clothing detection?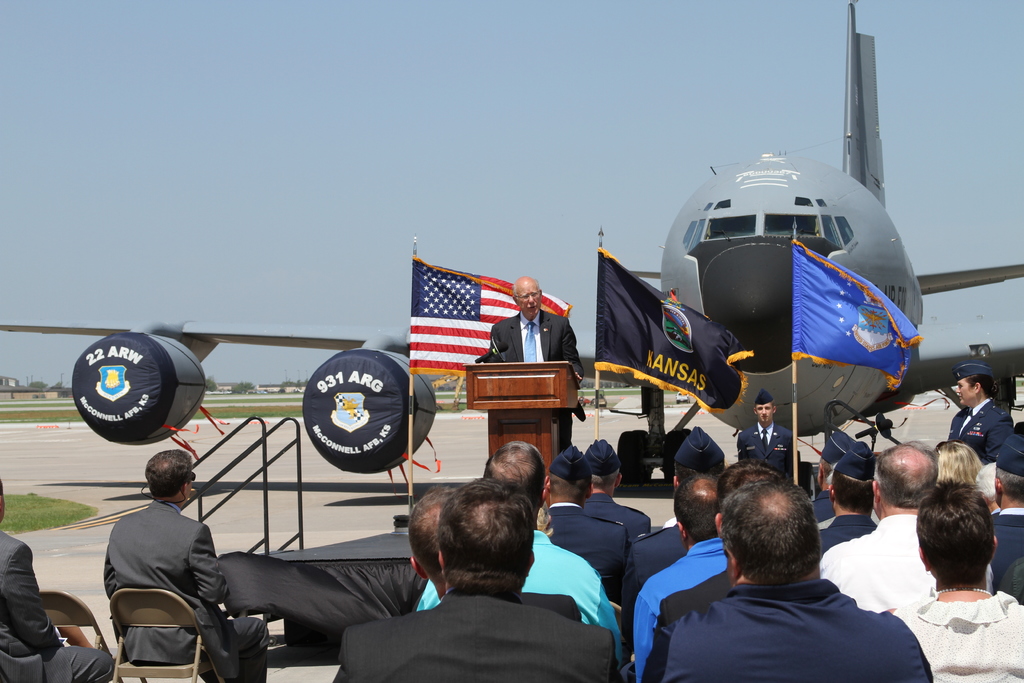
732,420,799,483
